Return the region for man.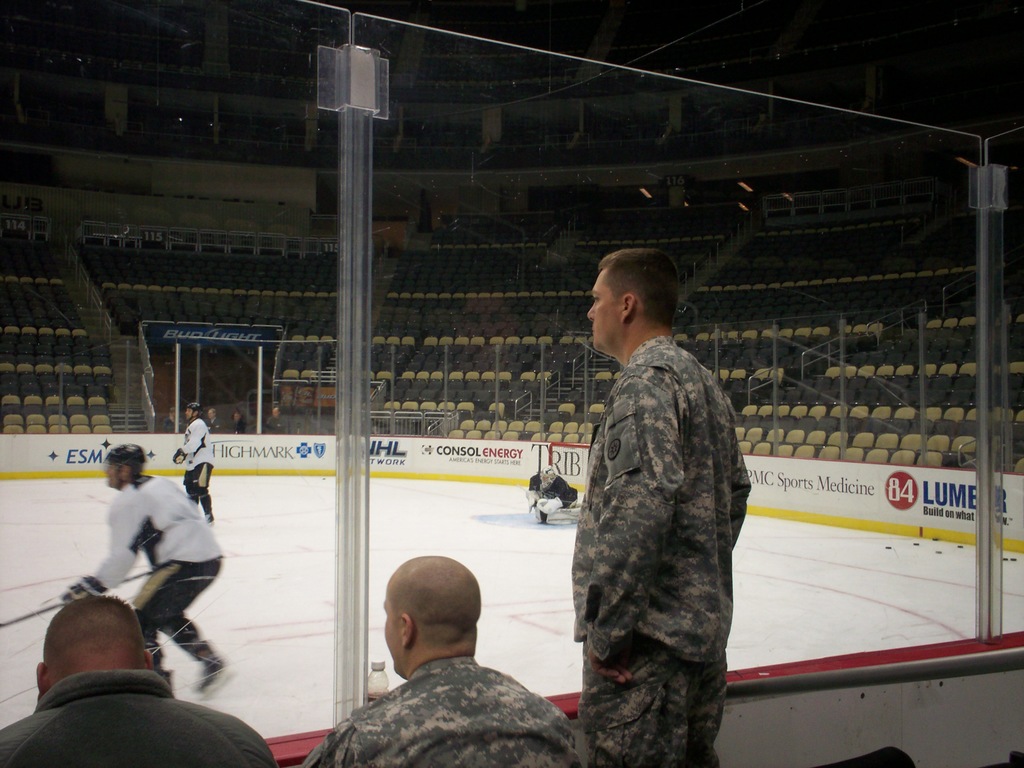
l=320, t=555, r=578, b=767.
